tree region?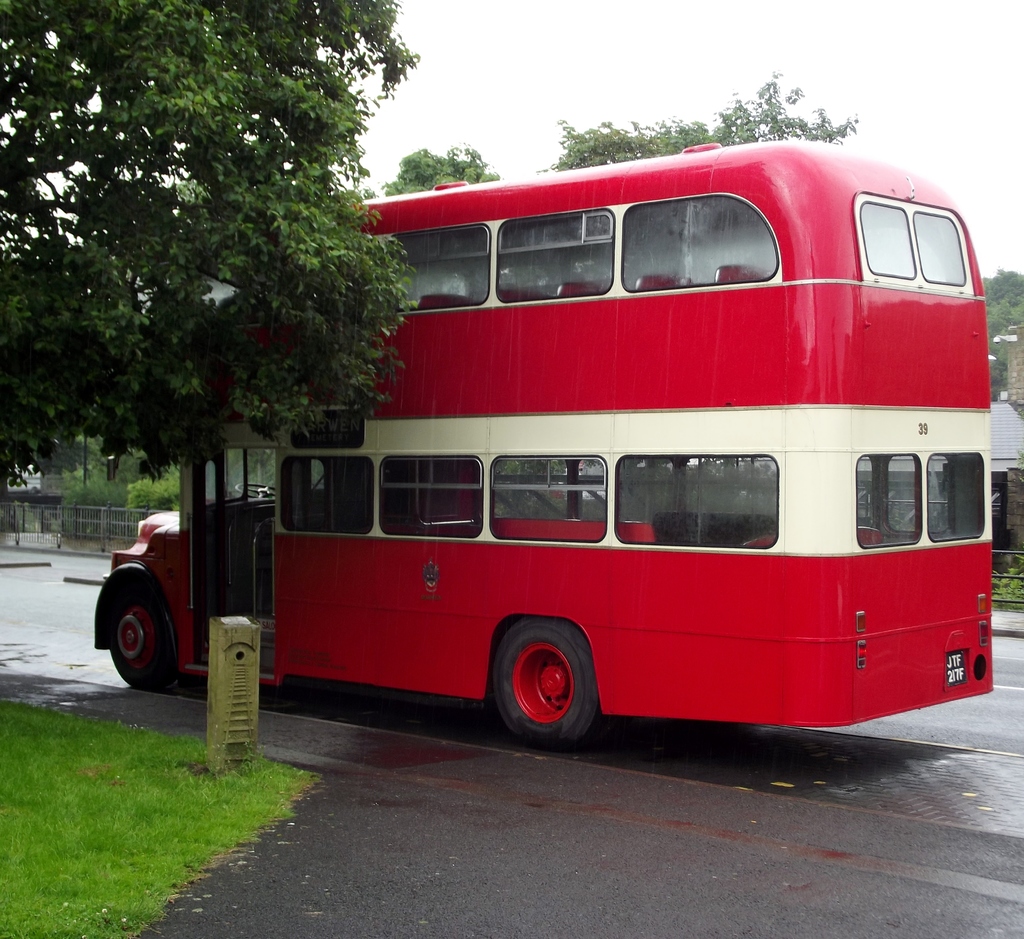
bbox(524, 81, 880, 166)
